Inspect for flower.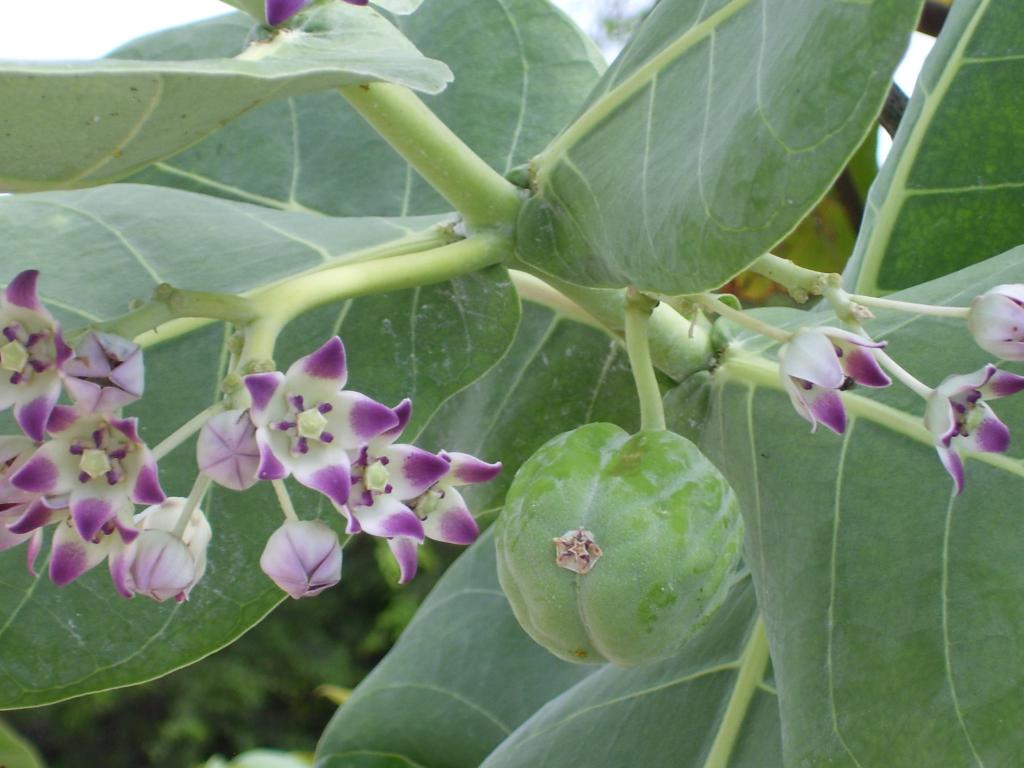
Inspection: locate(193, 406, 263, 491).
